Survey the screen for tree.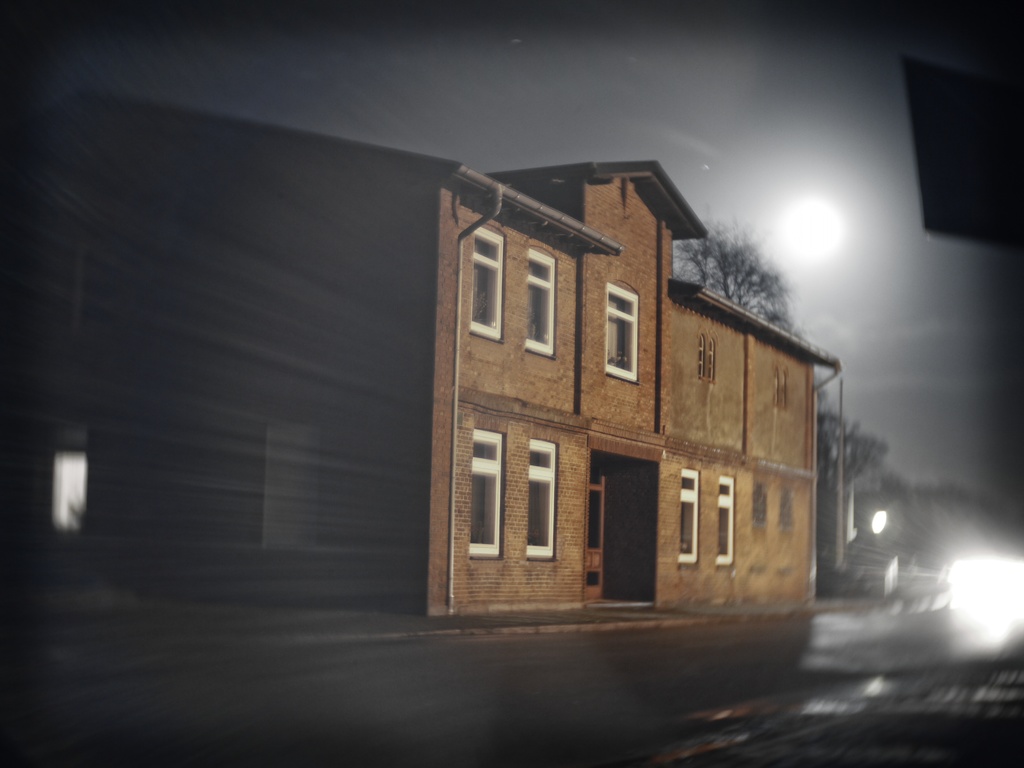
Survey found: [x1=807, y1=378, x2=890, y2=582].
